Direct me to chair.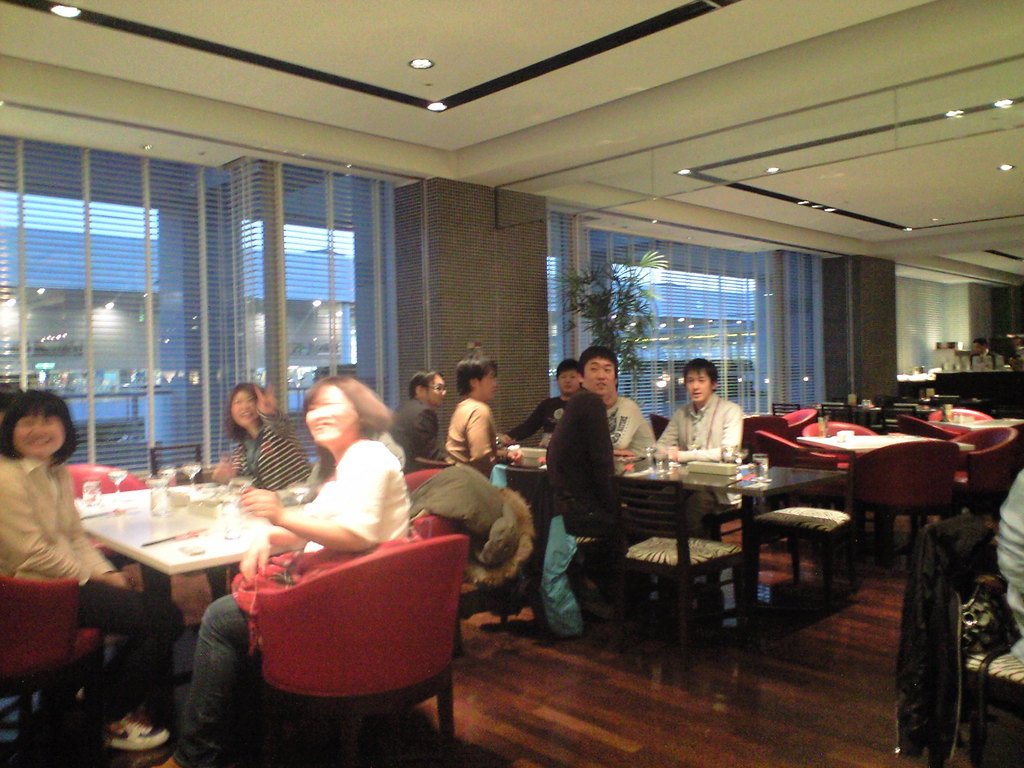
Direction: 415, 456, 456, 468.
